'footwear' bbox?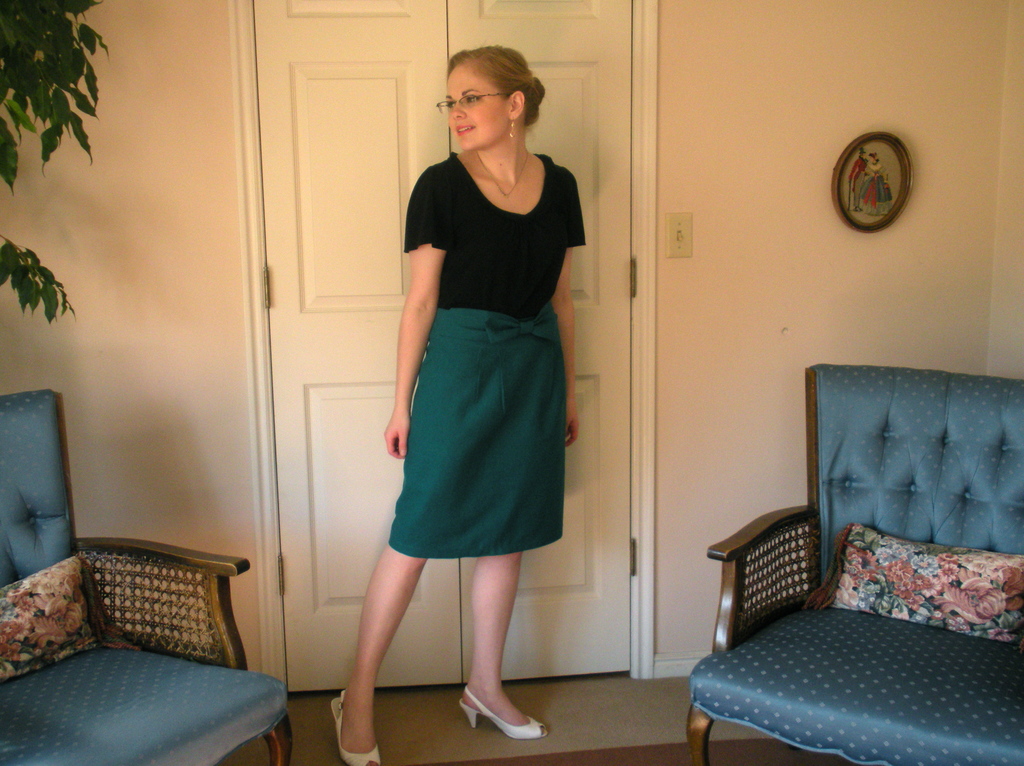
(328,690,378,765)
